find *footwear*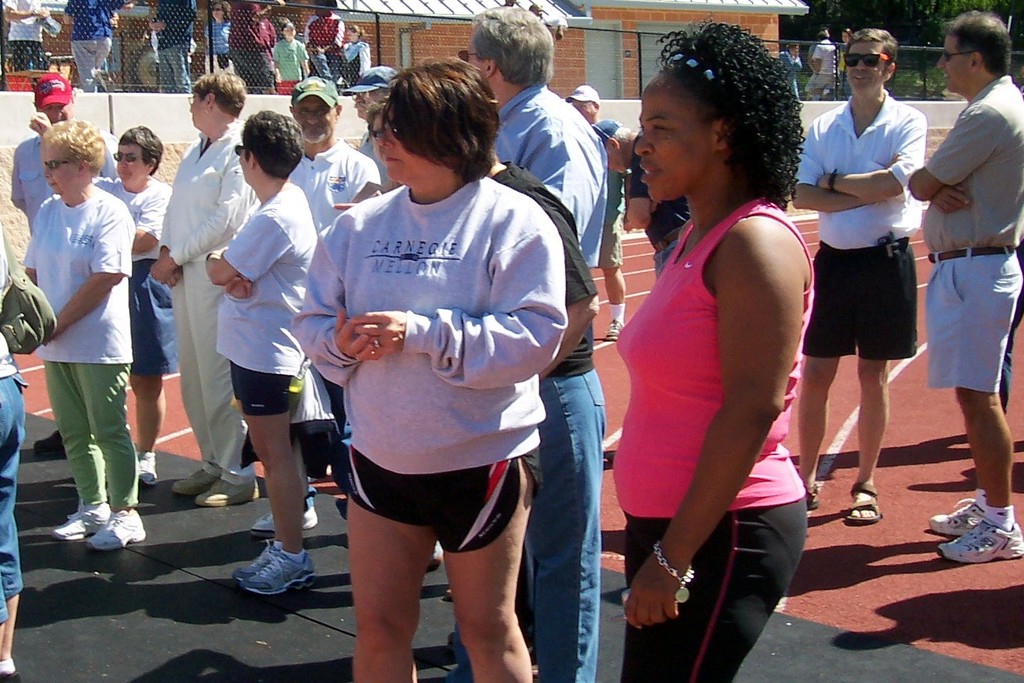
{"x1": 83, "y1": 509, "x2": 144, "y2": 546}
